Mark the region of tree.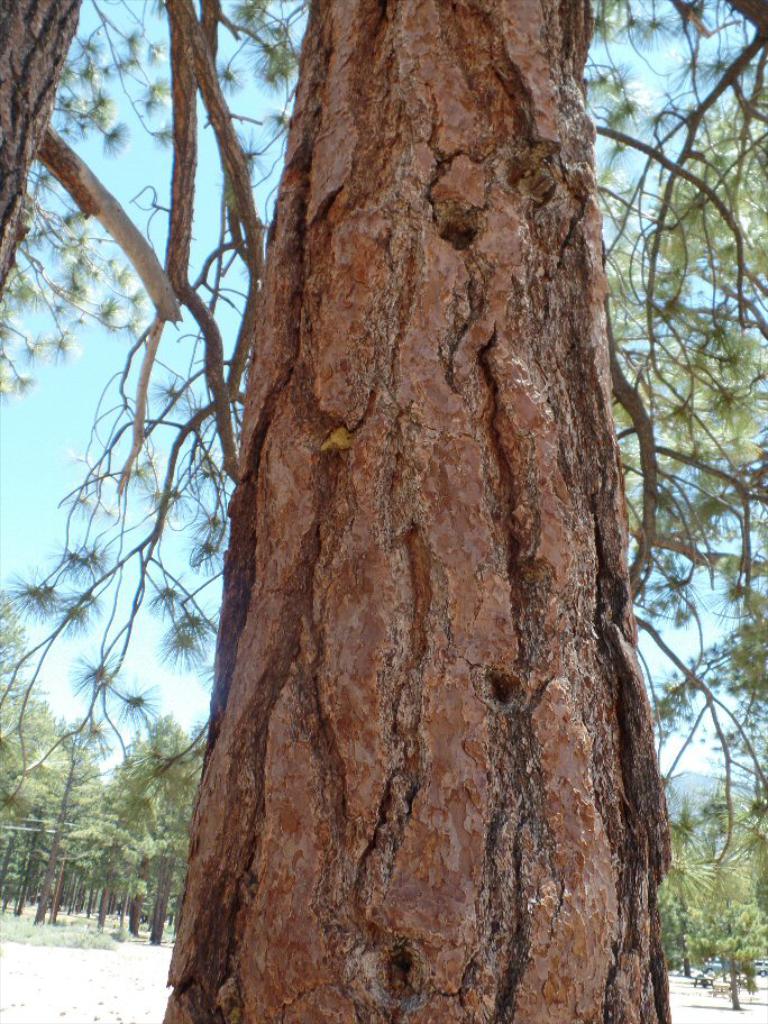
Region: box(57, 0, 767, 1023).
